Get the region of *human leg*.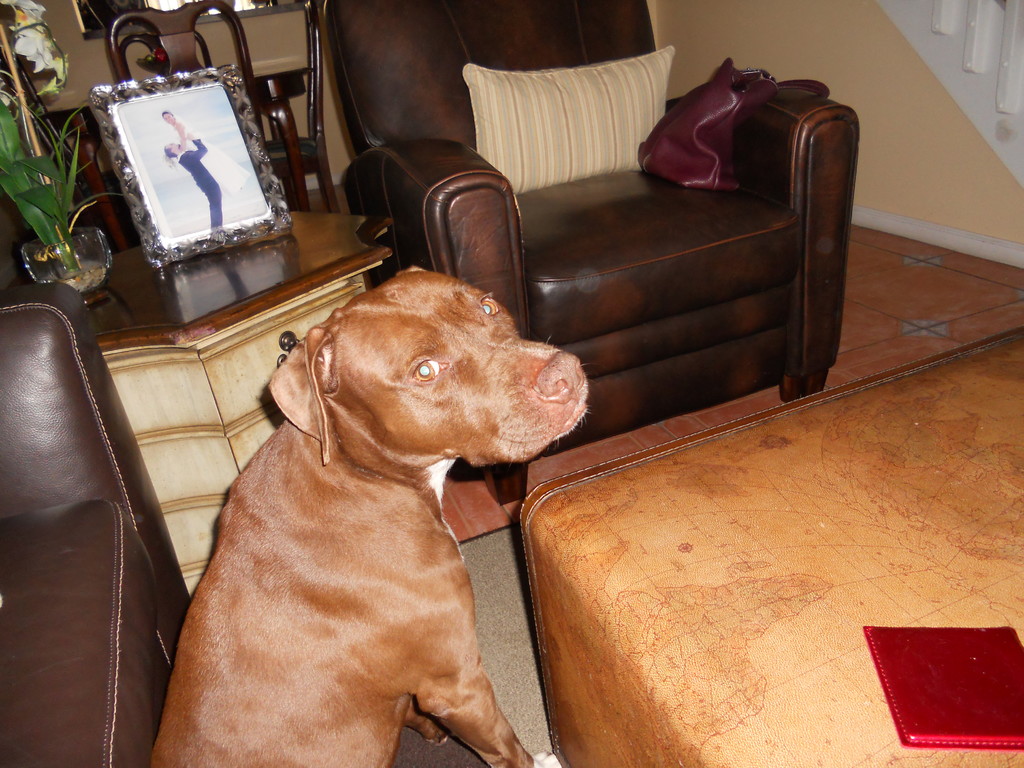
[208, 191, 221, 225].
